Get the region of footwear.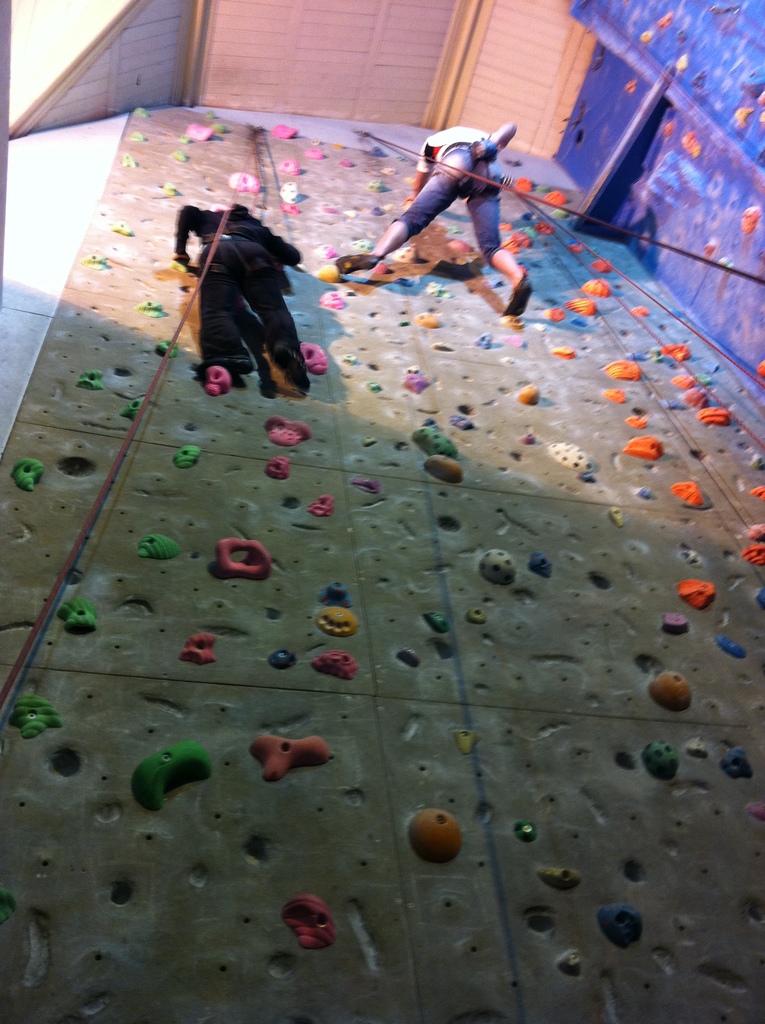
bbox=[193, 358, 253, 383].
